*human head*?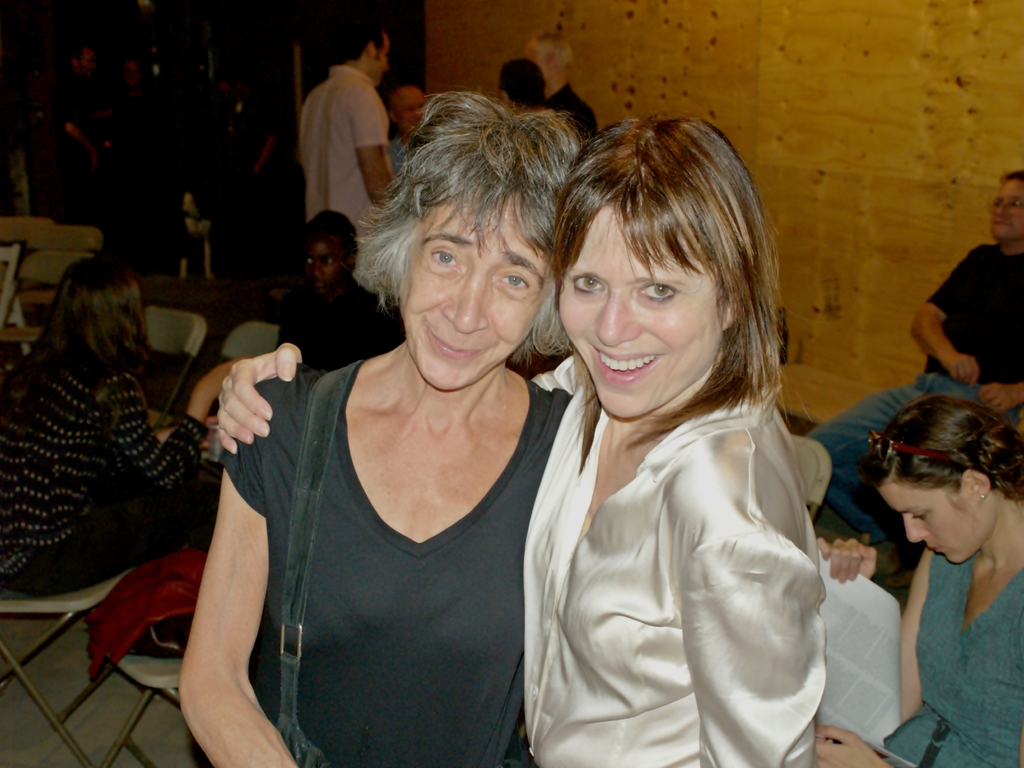
locate(554, 118, 781, 416)
